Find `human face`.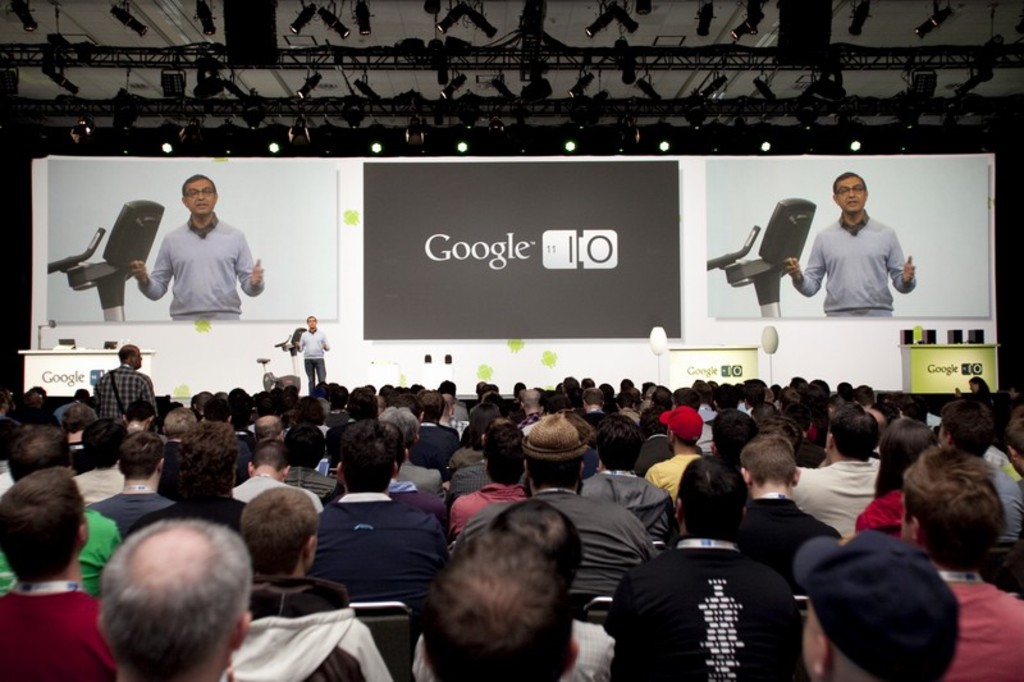
(x1=306, y1=316, x2=315, y2=328).
